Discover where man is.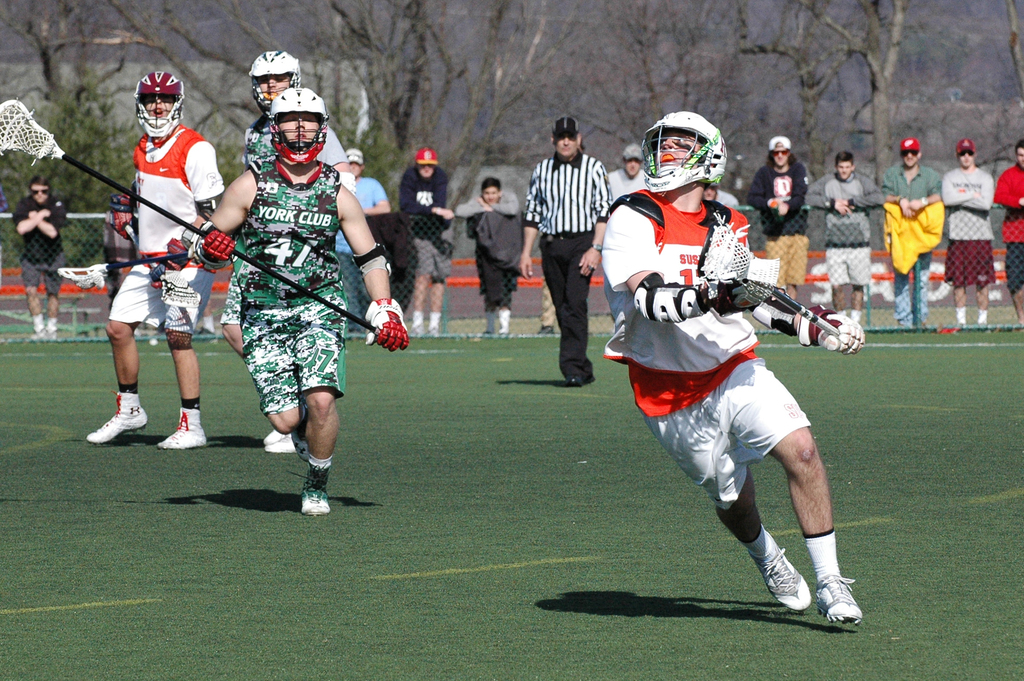
Discovered at crop(8, 175, 65, 337).
